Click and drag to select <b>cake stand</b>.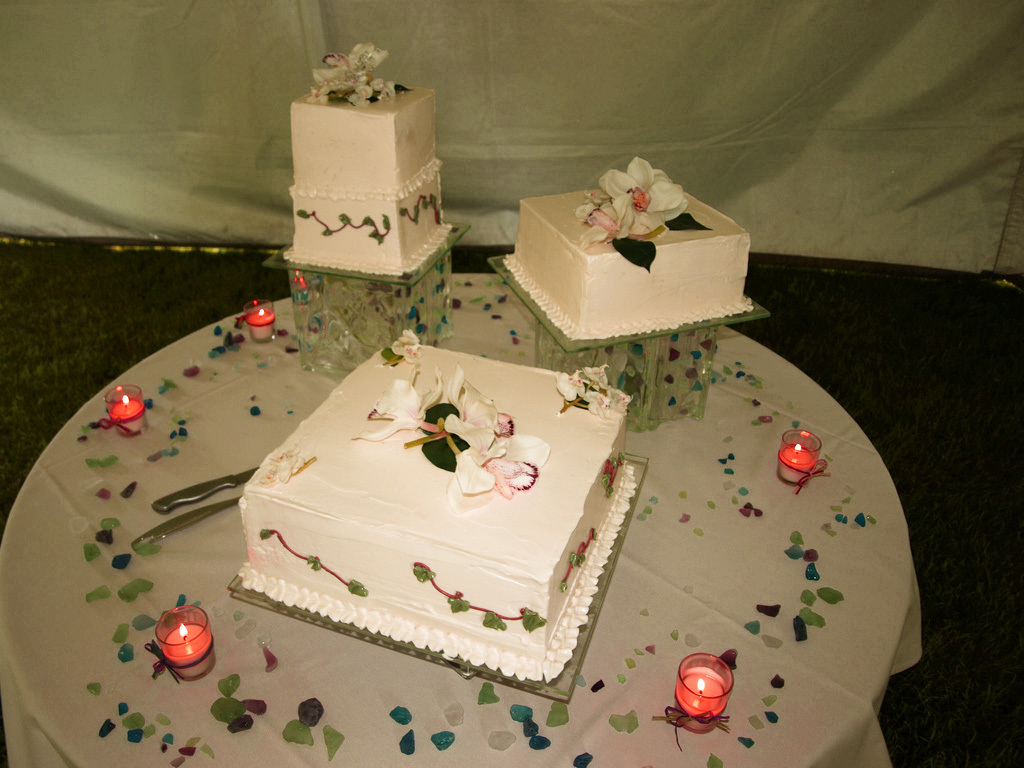
Selection: pyautogui.locateOnScreen(488, 251, 773, 414).
